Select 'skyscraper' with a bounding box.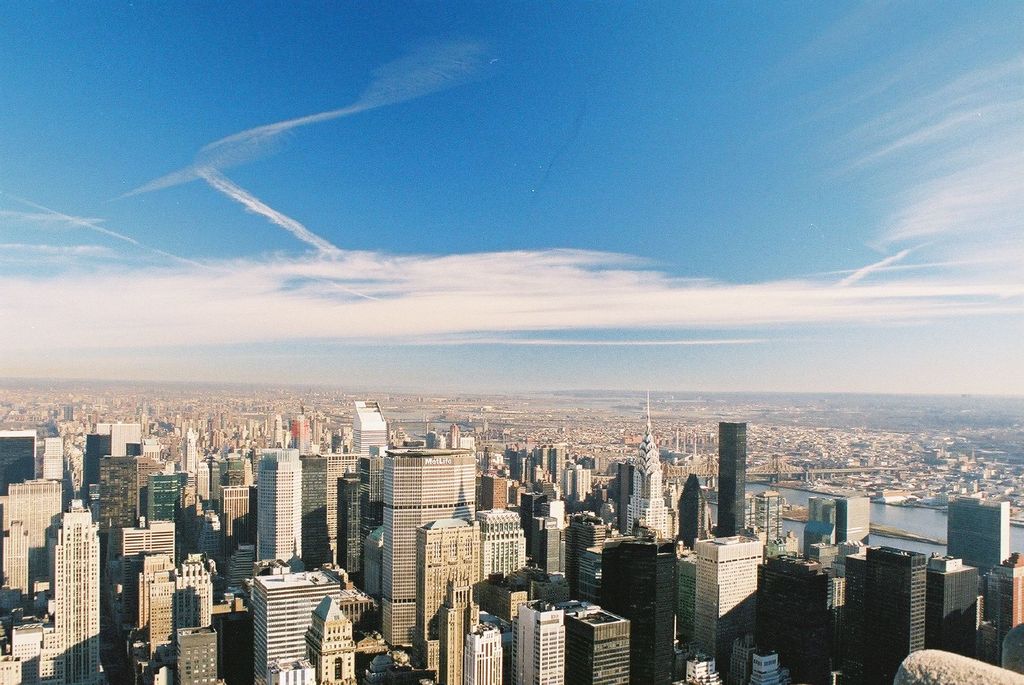
x1=596 y1=538 x2=678 y2=684.
